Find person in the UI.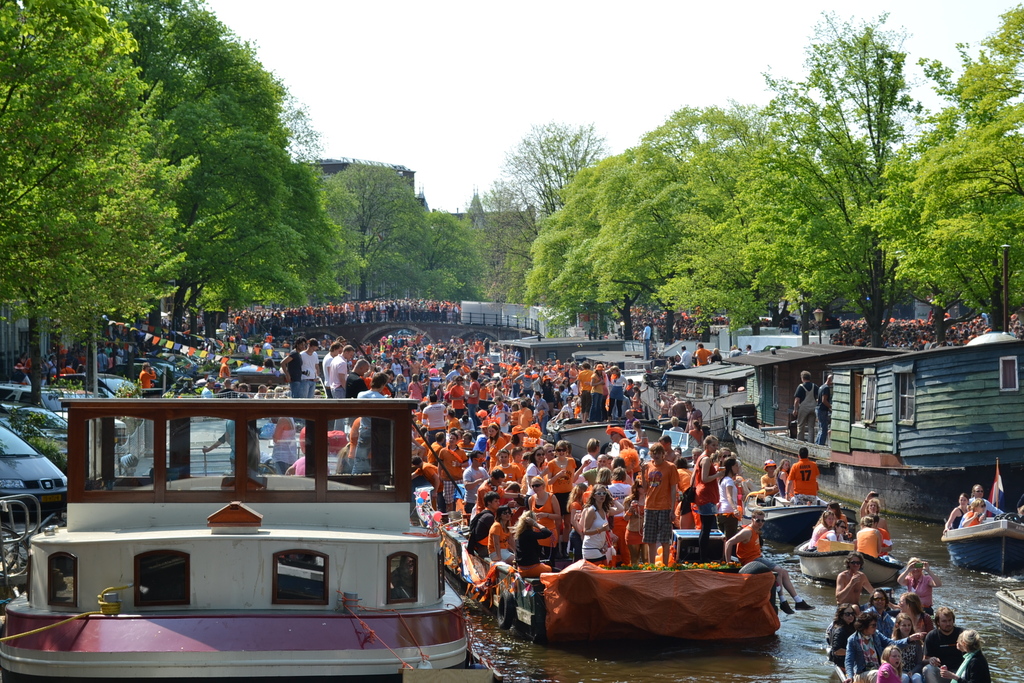
UI element at [left=323, top=342, right=344, bottom=398].
